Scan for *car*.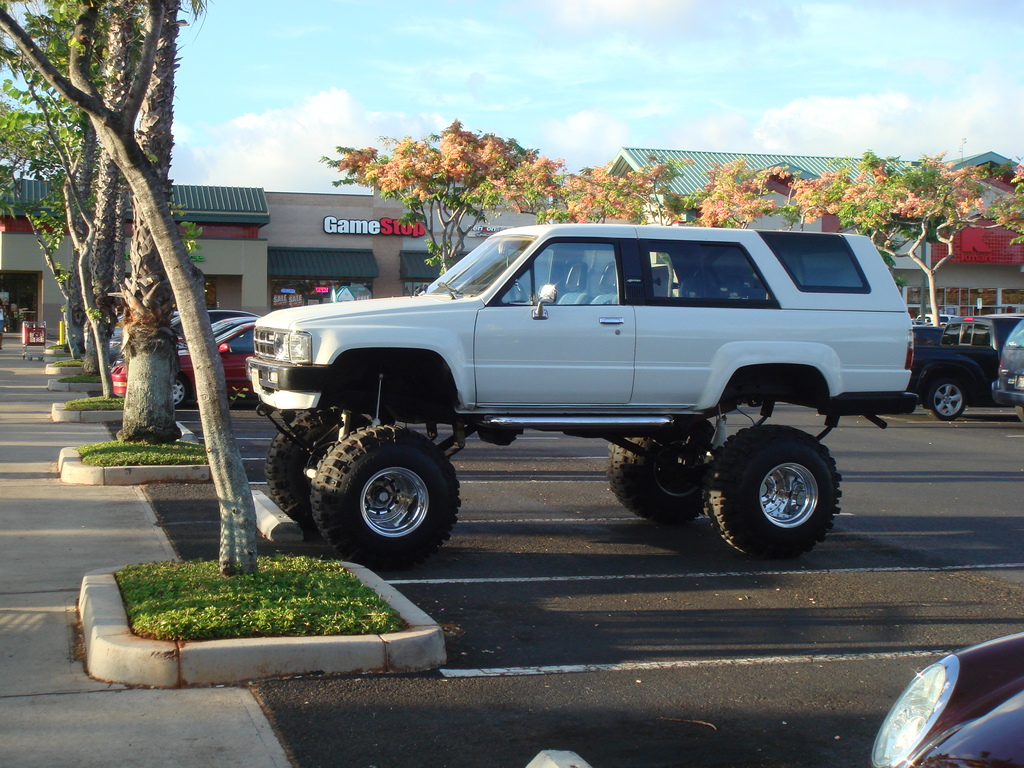
Scan result: bbox(229, 226, 900, 540).
